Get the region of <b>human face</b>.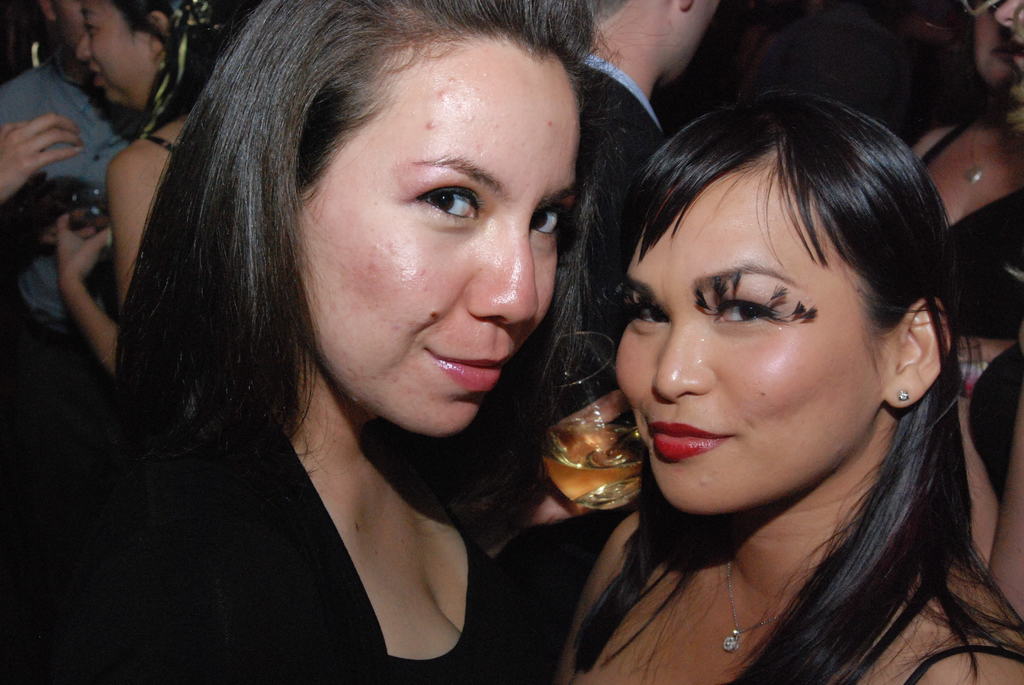
detection(72, 0, 147, 113).
